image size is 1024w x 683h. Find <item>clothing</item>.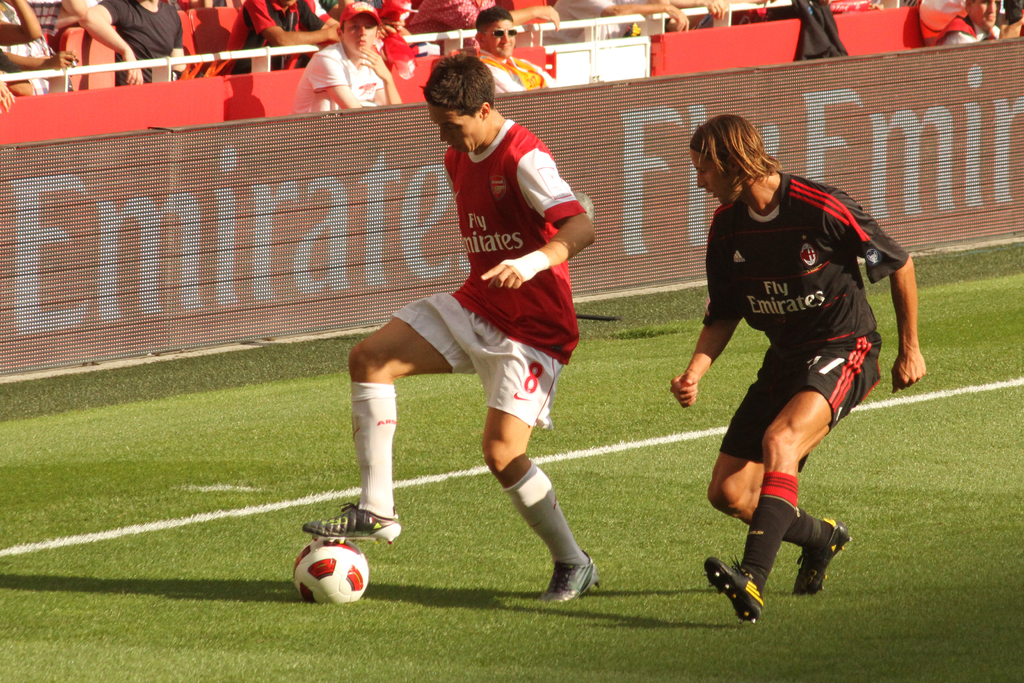
l=543, t=0, r=628, b=44.
